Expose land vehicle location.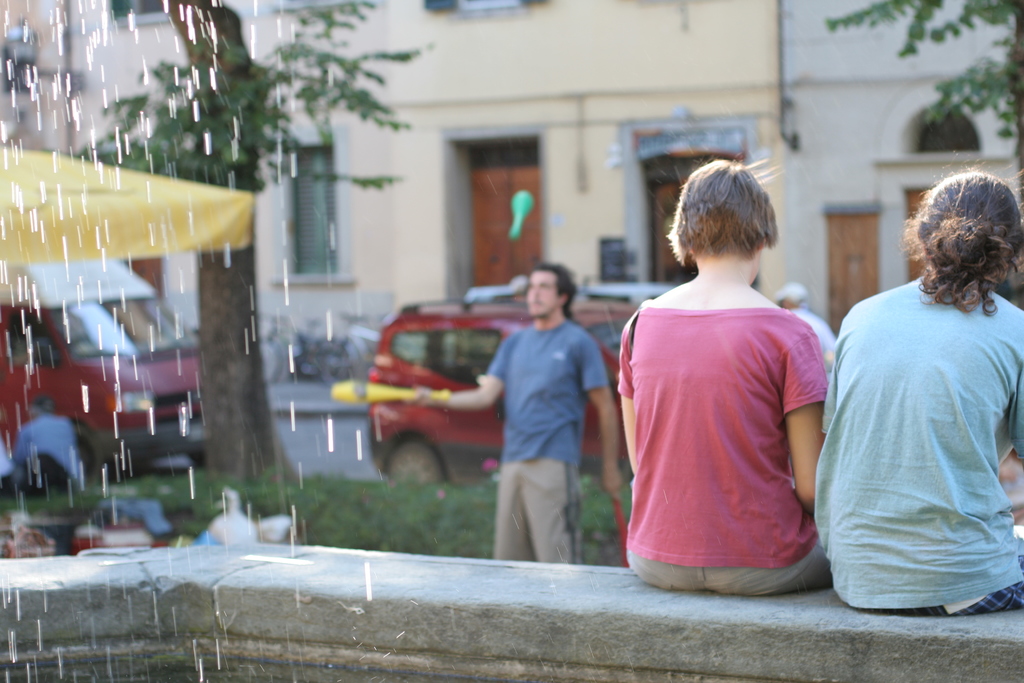
Exposed at (x1=0, y1=257, x2=207, y2=480).
